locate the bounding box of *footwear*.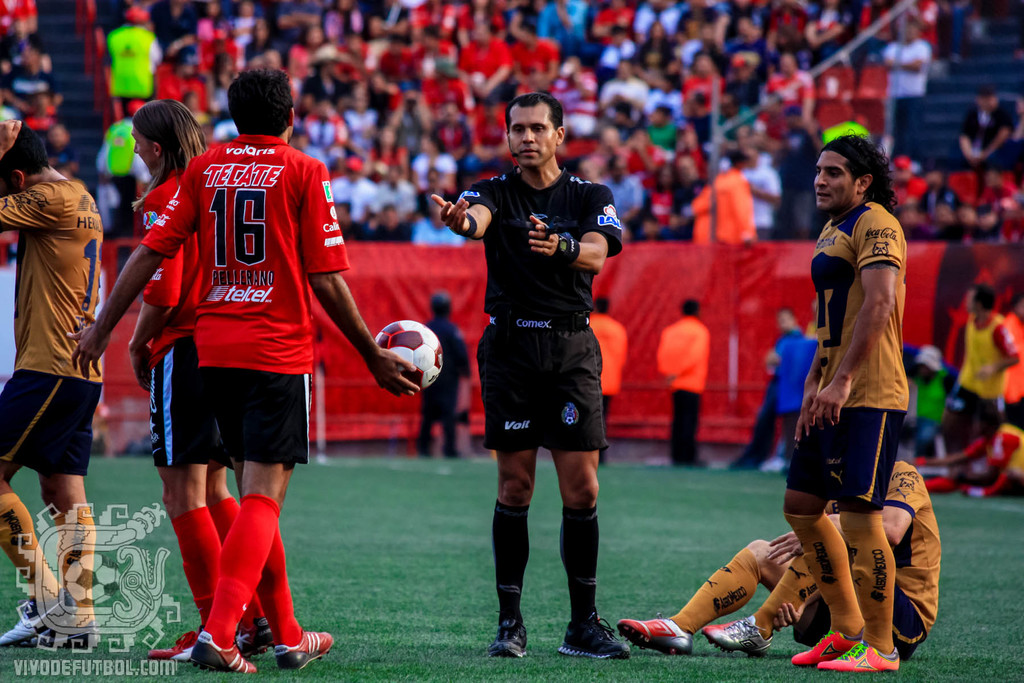
Bounding box: rect(272, 629, 335, 671).
